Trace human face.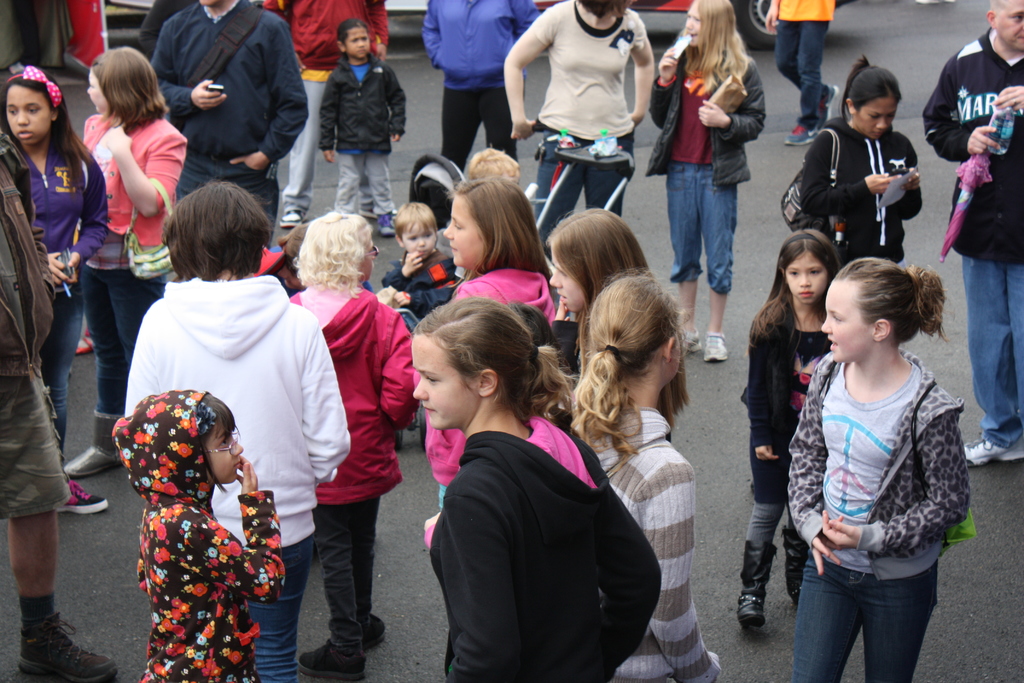
Traced to x1=406, y1=219, x2=436, y2=256.
